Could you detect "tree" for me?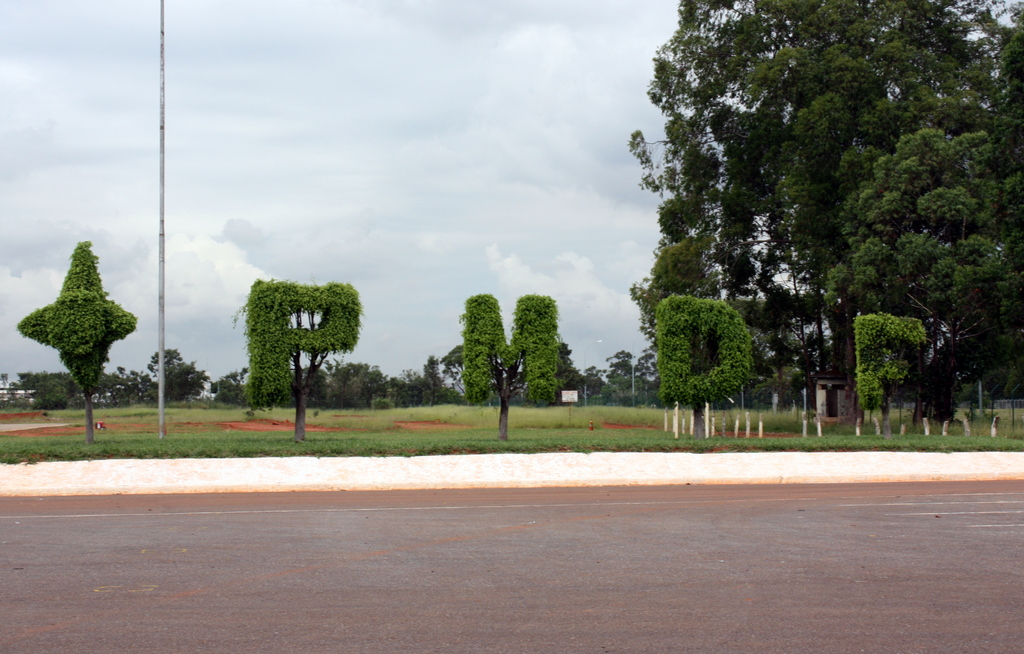
Detection result: x1=145, y1=342, x2=212, y2=406.
